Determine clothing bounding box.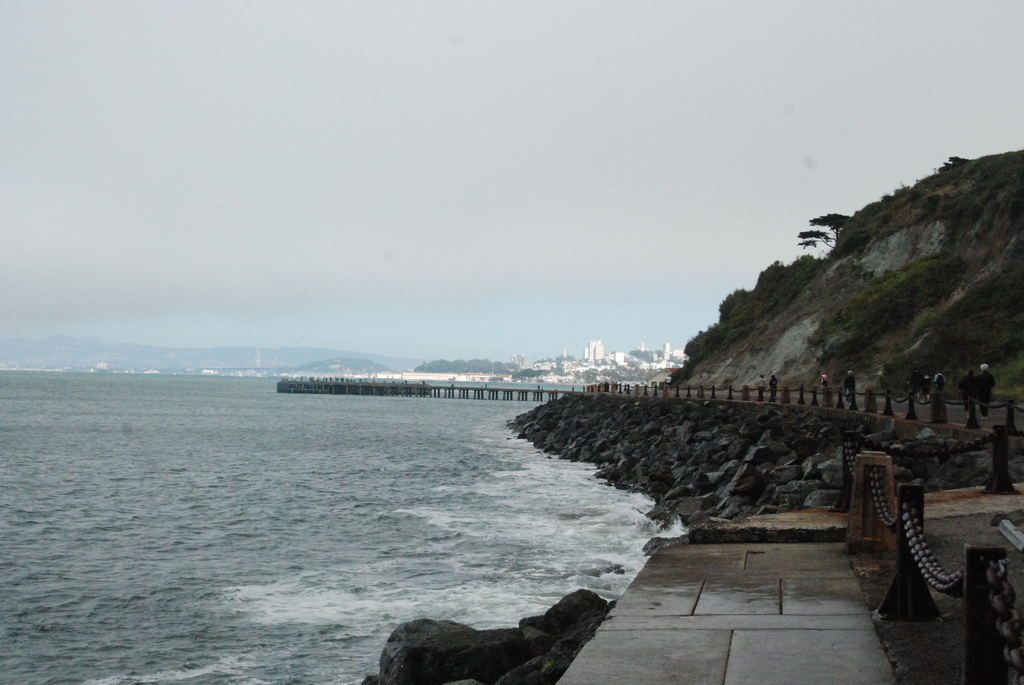
Determined: box(923, 363, 950, 428).
